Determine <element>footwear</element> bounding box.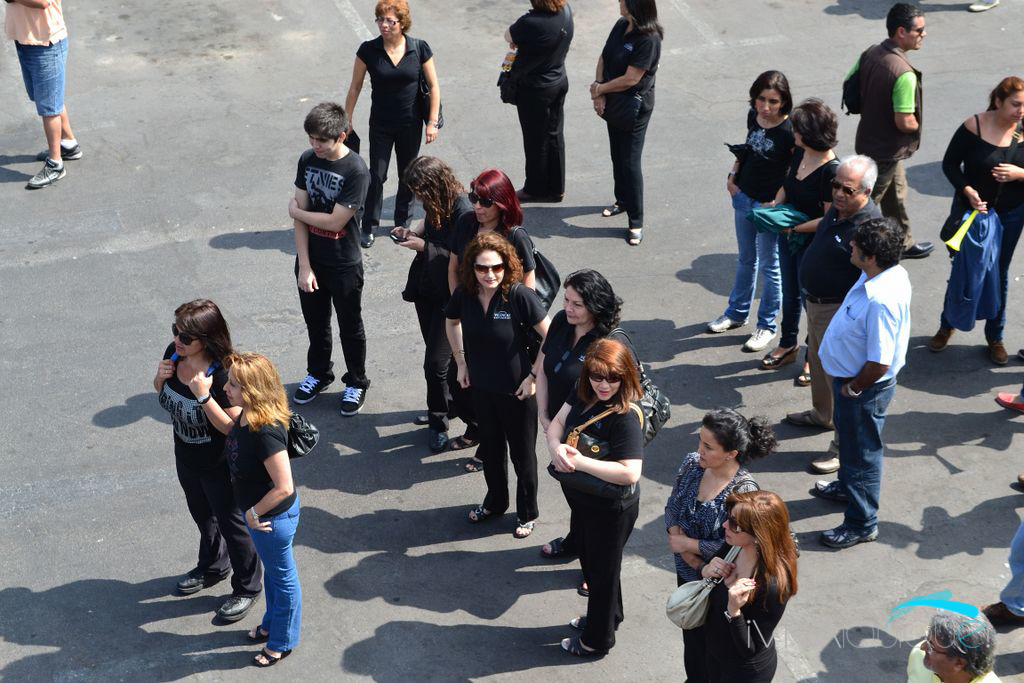
Determined: (34, 140, 86, 160).
